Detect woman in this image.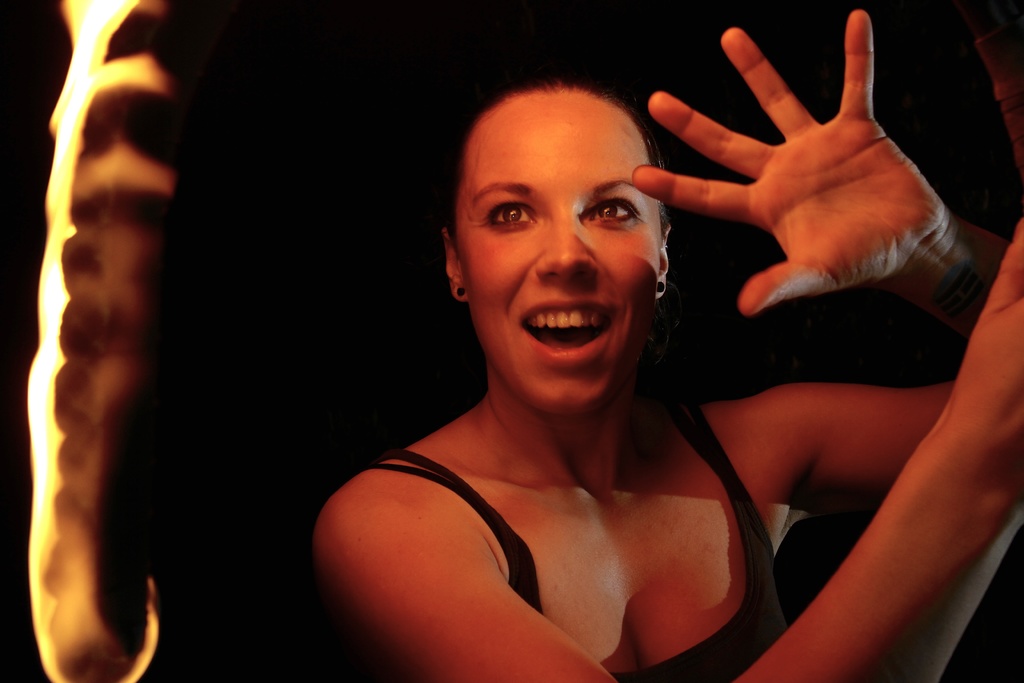
Detection: {"left": 297, "top": 48, "right": 888, "bottom": 681}.
